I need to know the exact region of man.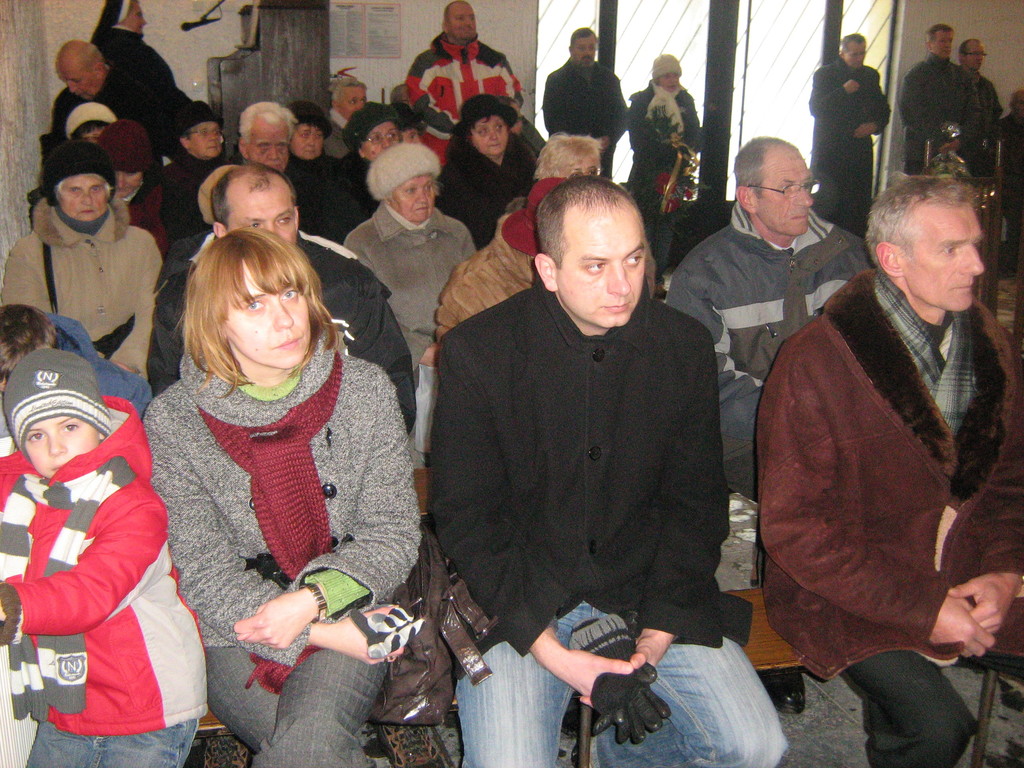
Region: <bbox>407, 0, 524, 161</bbox>.
